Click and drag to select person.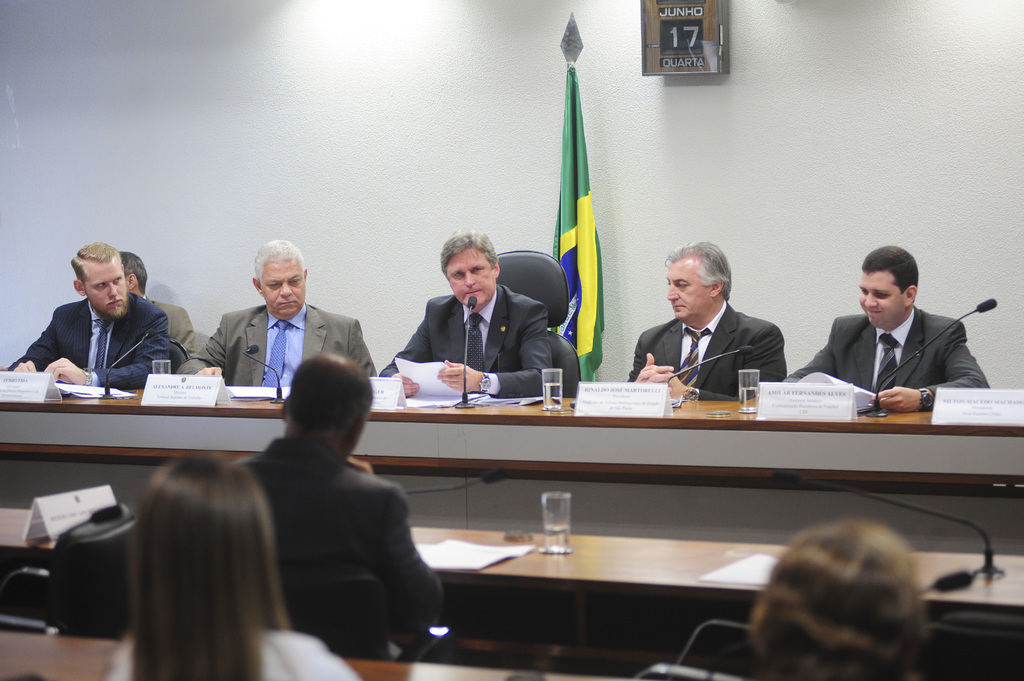
Selection: 174/239/377/387.
